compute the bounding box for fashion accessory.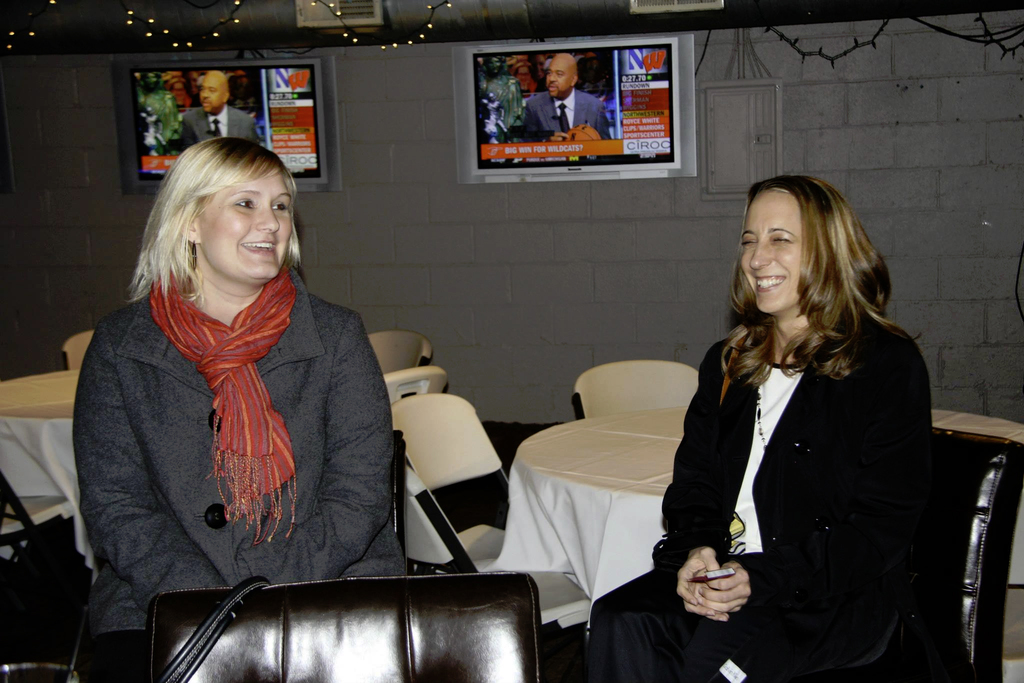
l=156, t=262, r=298, b=546.
